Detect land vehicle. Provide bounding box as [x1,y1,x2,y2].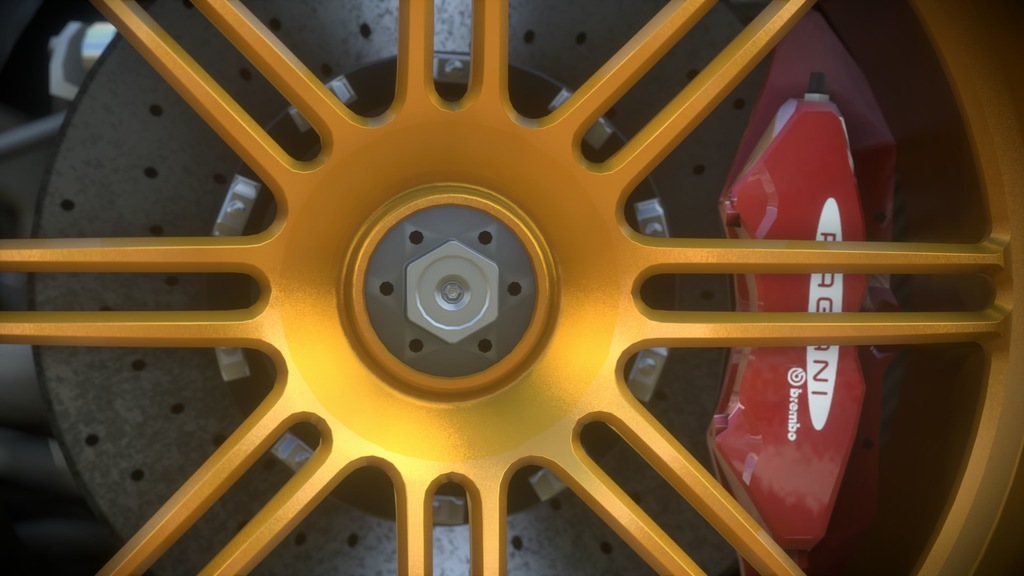
[0,0,1023,575].
